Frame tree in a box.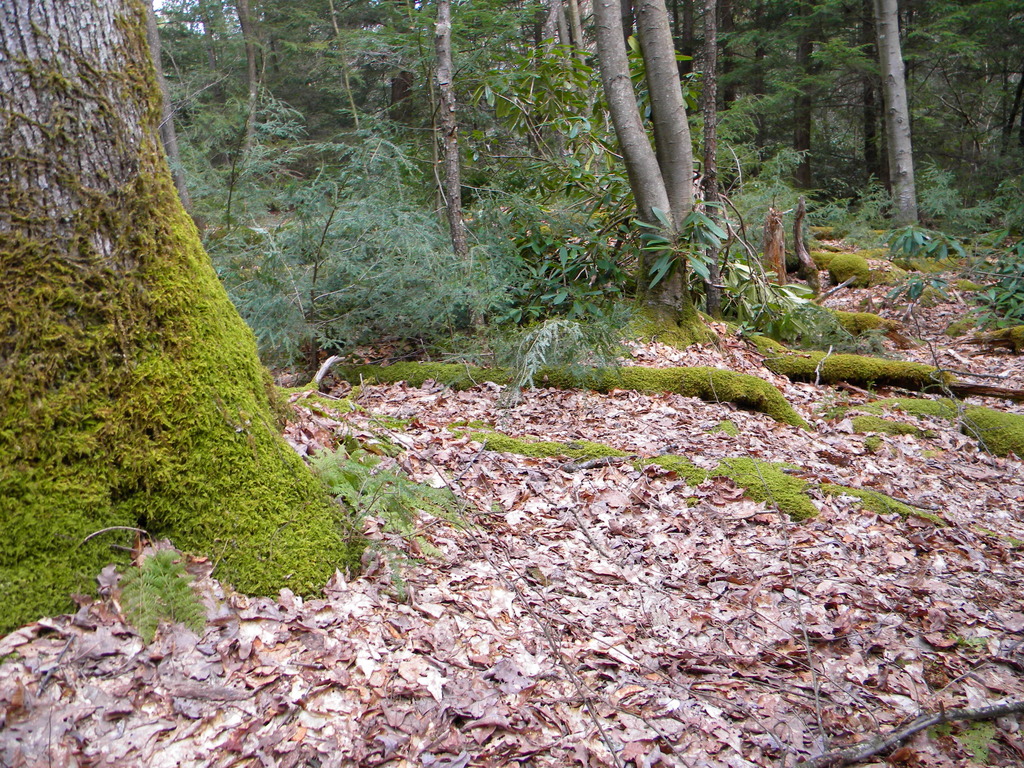
(583, 0, 700, 311).
